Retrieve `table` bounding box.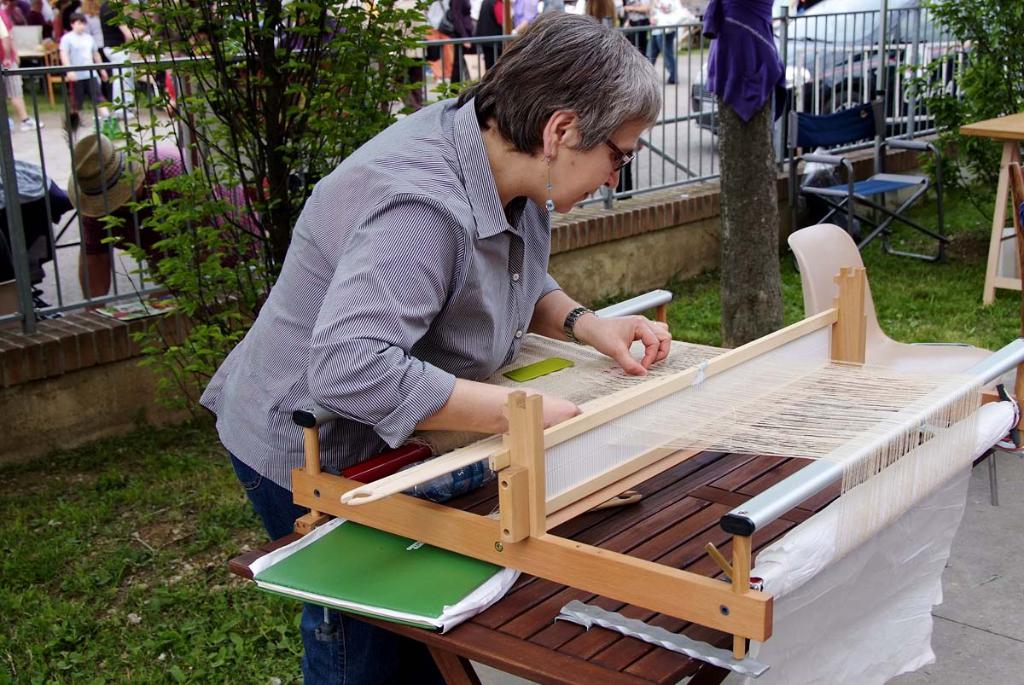
Bounding box: pyautogui.locateOnScreen(228, 463, 839, 684).
